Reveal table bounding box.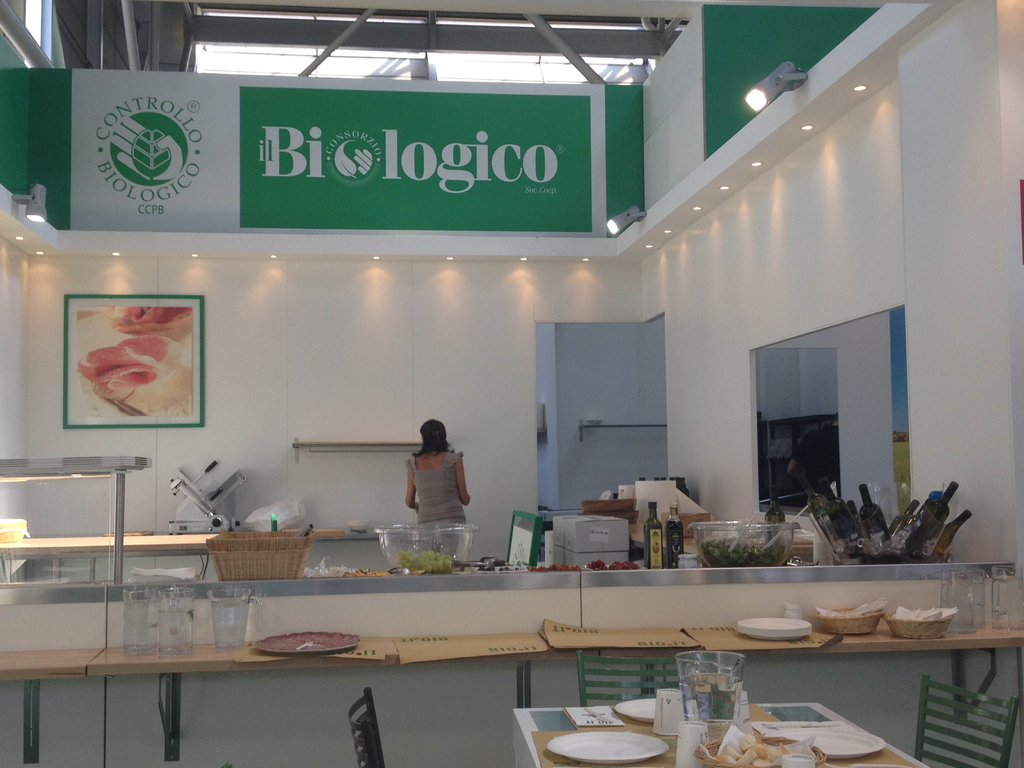
Revealed: region(0, 532, 349, 577).
